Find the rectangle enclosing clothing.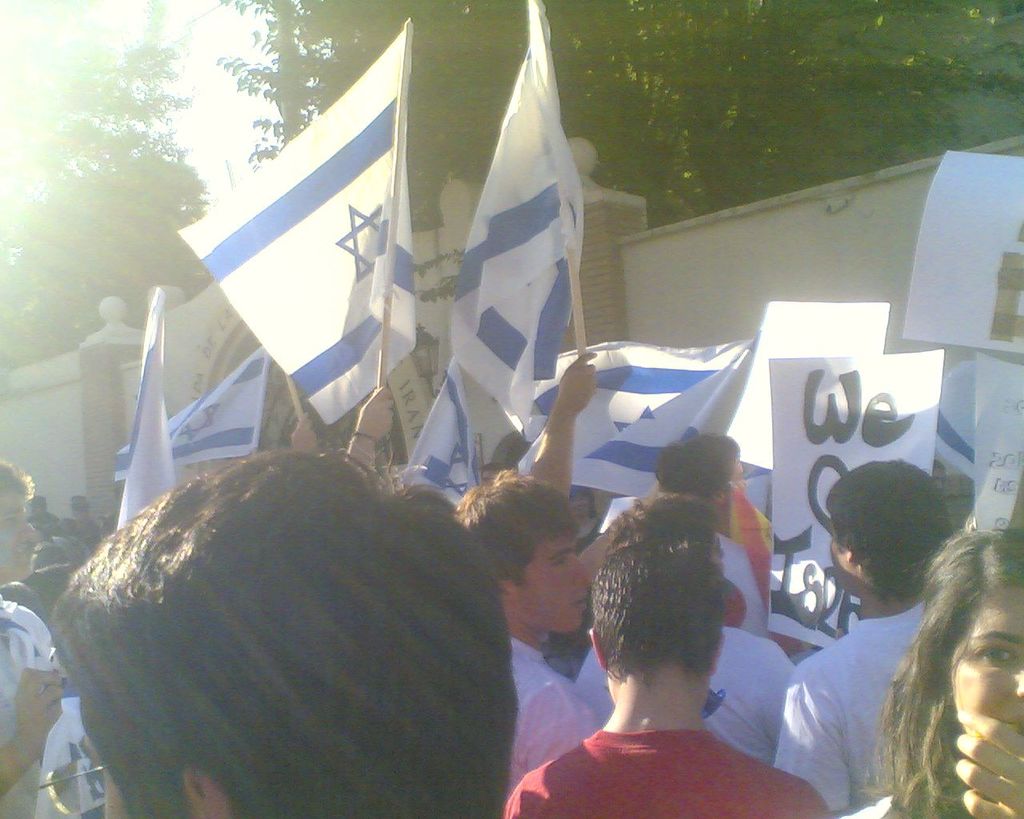
<region>0, 595, 64, 818</region>.
